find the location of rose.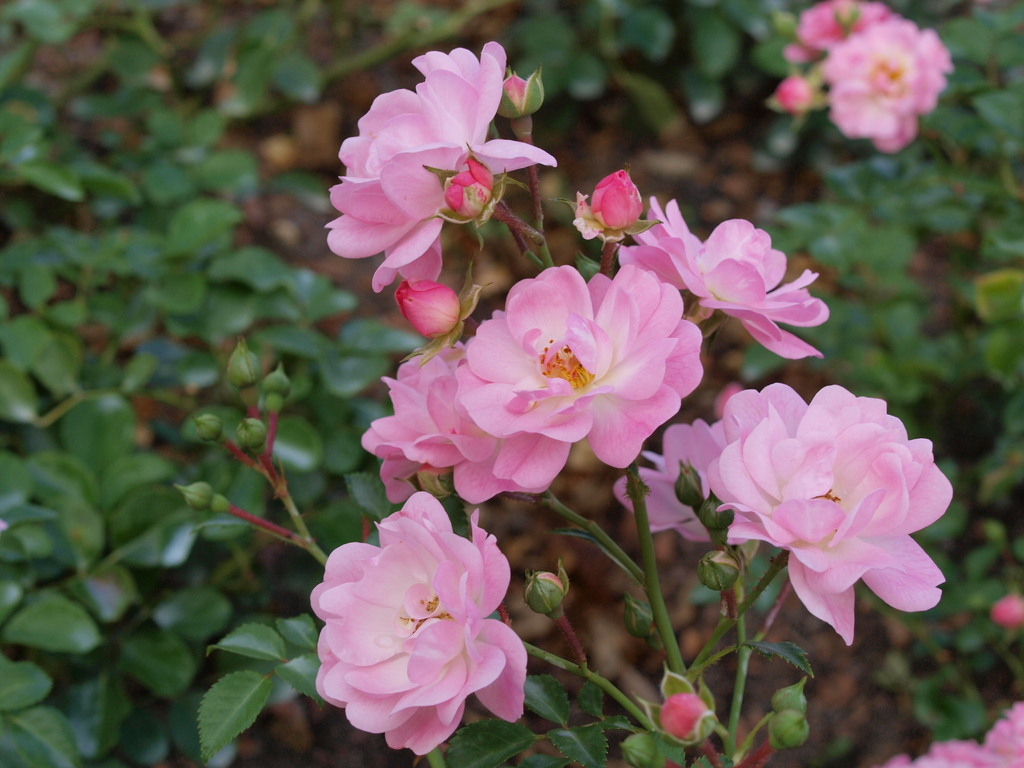
Location: <box>870,17,950,113</box>.
